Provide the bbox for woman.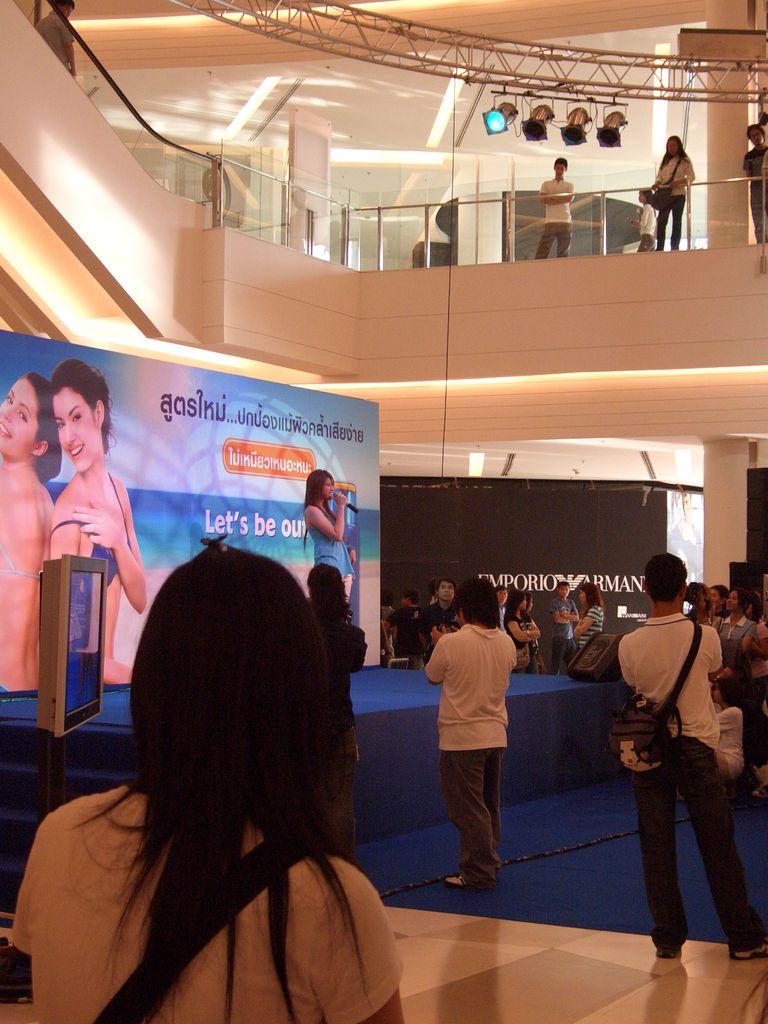
<region>17, 526, 418, 1023</region>.
